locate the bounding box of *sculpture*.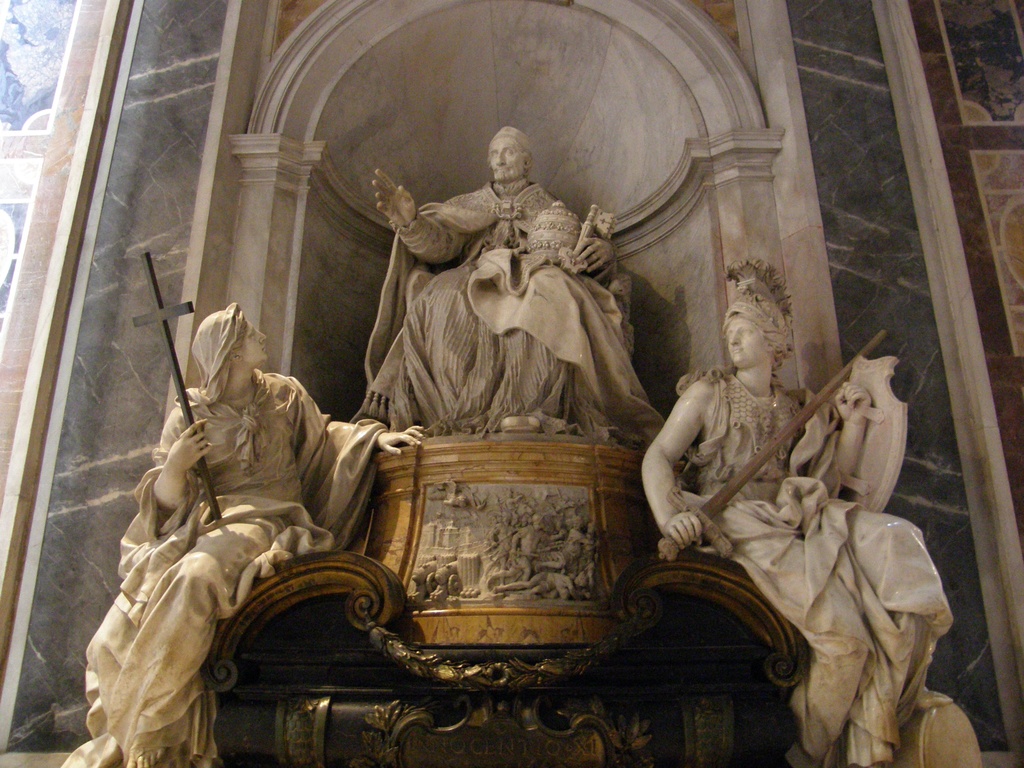
Bounding box: rect(339, 135, 656, 476).
